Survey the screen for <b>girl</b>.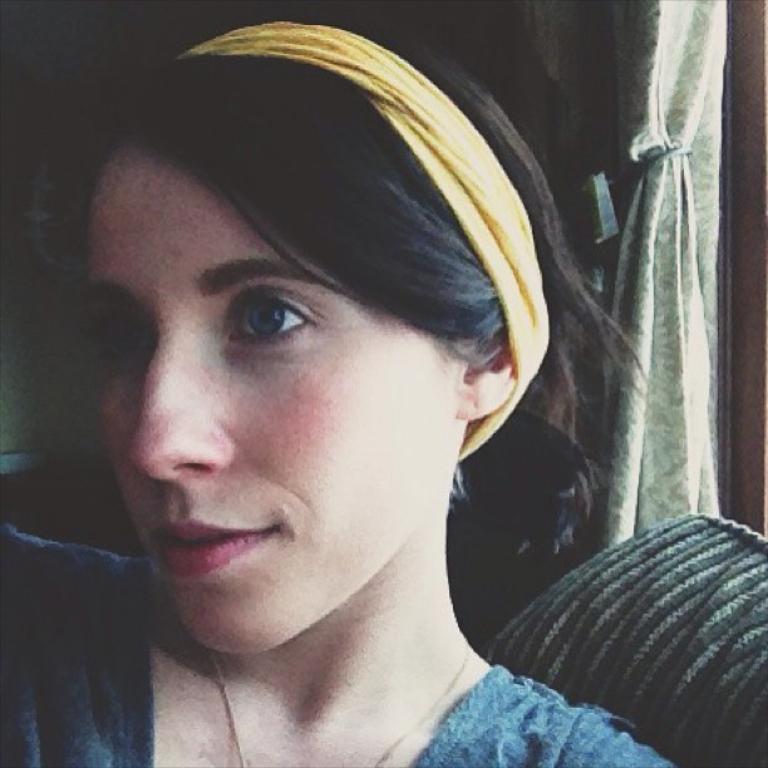
Survey found: select_region(0, 8, 676, 767).
